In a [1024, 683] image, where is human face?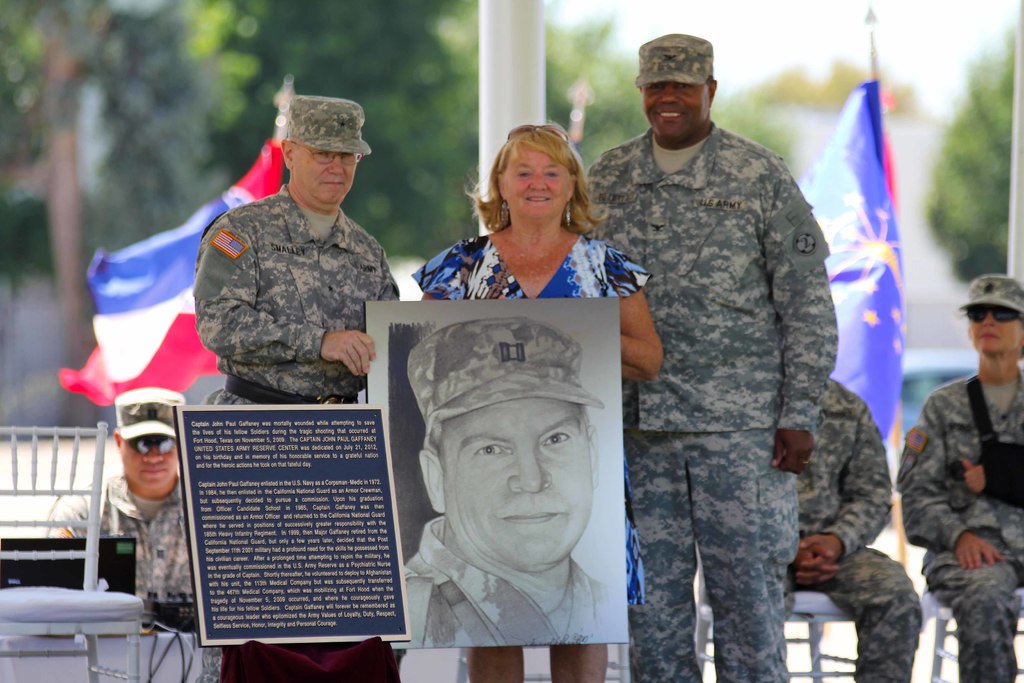
detection(439, 398, 595, 570).
